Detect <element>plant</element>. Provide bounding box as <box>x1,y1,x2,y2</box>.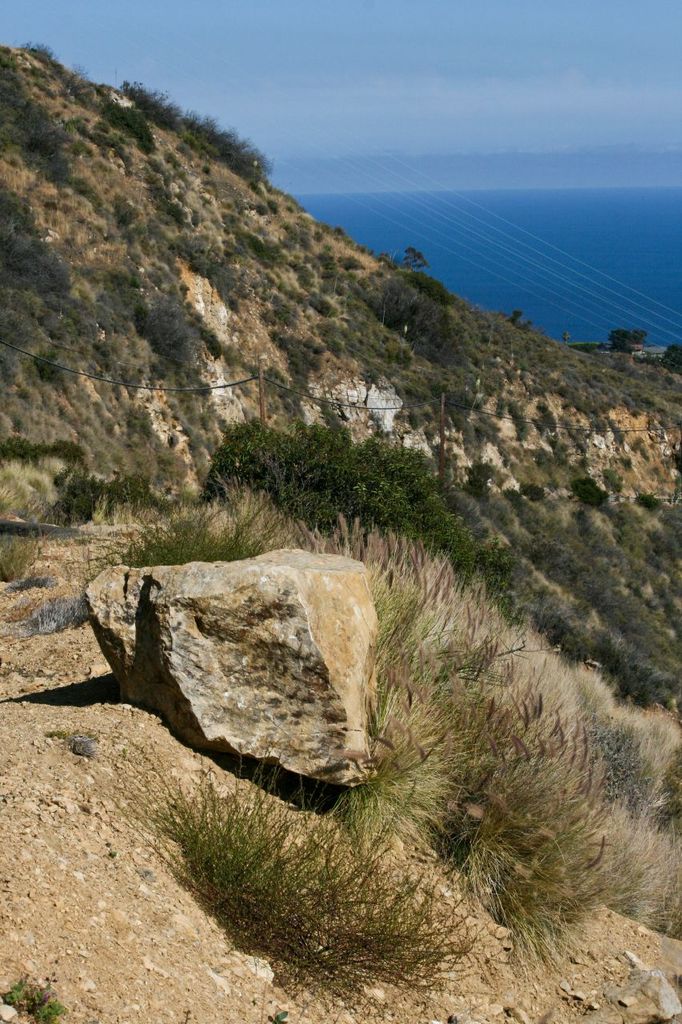
<box>353,582,637,970</box>.
